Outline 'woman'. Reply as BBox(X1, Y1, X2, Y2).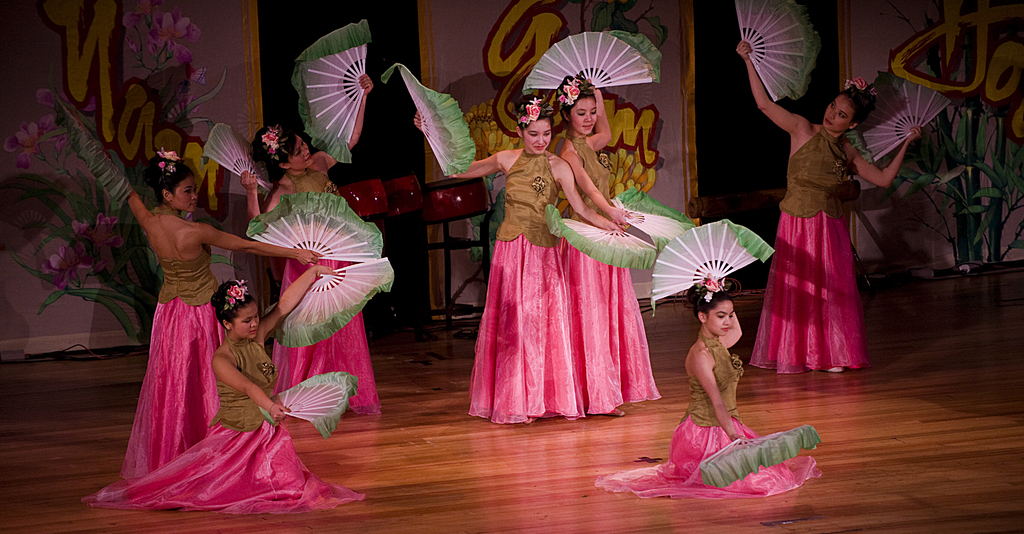
BBox(731, 40, 922, 376).
